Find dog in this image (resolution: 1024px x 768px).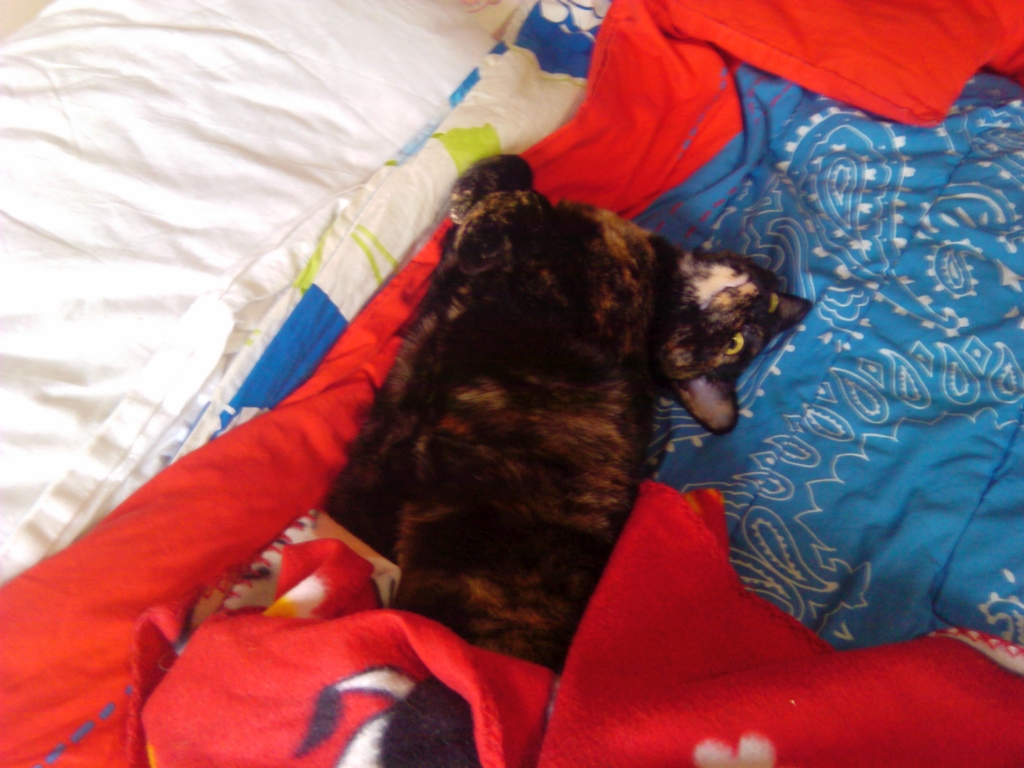
319:157:815:679.
